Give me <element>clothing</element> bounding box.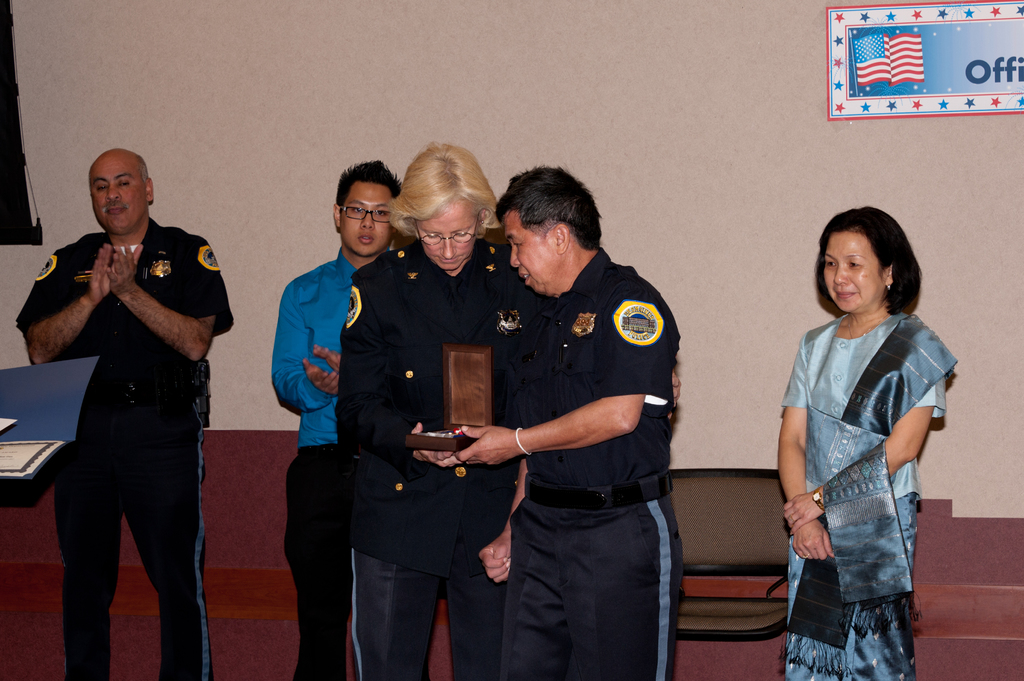
(x1=269, y1=248, x2=360, y2=672).
